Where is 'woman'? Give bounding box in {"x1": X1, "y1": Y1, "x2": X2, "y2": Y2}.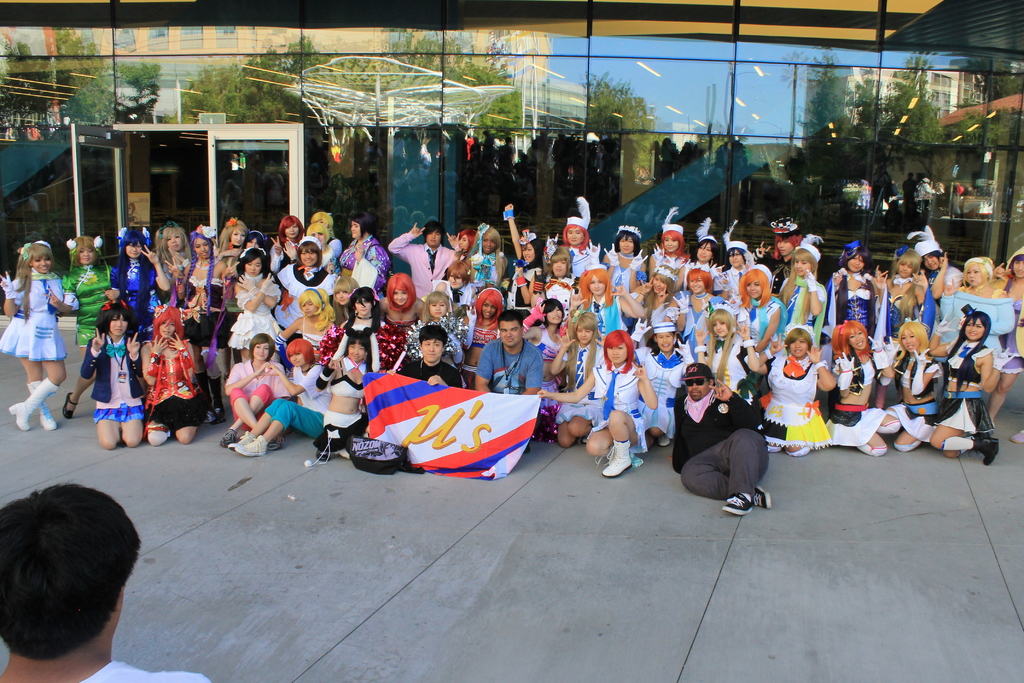
{"x1": 340, "y1": 211, "x2": 387, "y2": 306}.
